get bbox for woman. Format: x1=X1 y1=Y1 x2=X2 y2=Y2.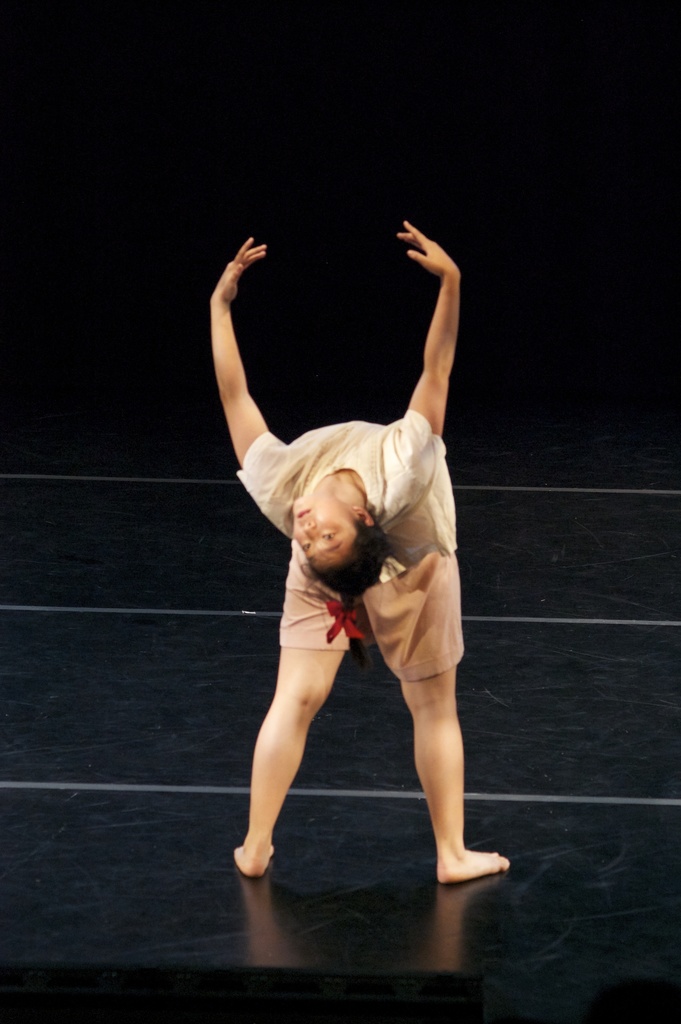
x1=199 y1=191 x2=508 y2=909.
